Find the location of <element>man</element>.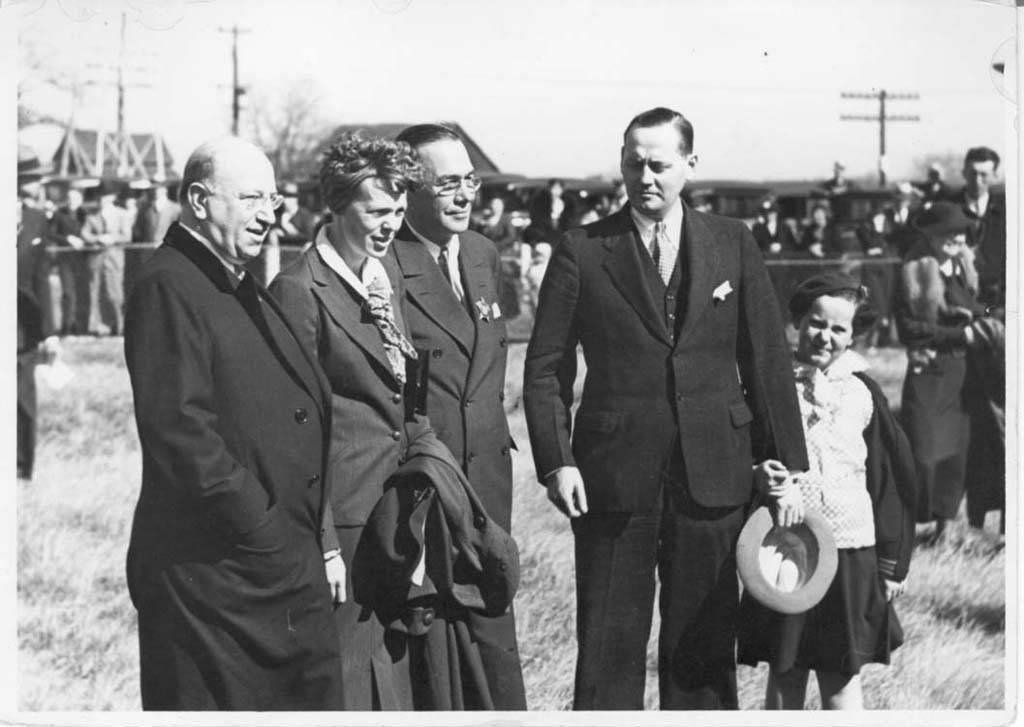
Location: box=[119, 134, 347, 711].
